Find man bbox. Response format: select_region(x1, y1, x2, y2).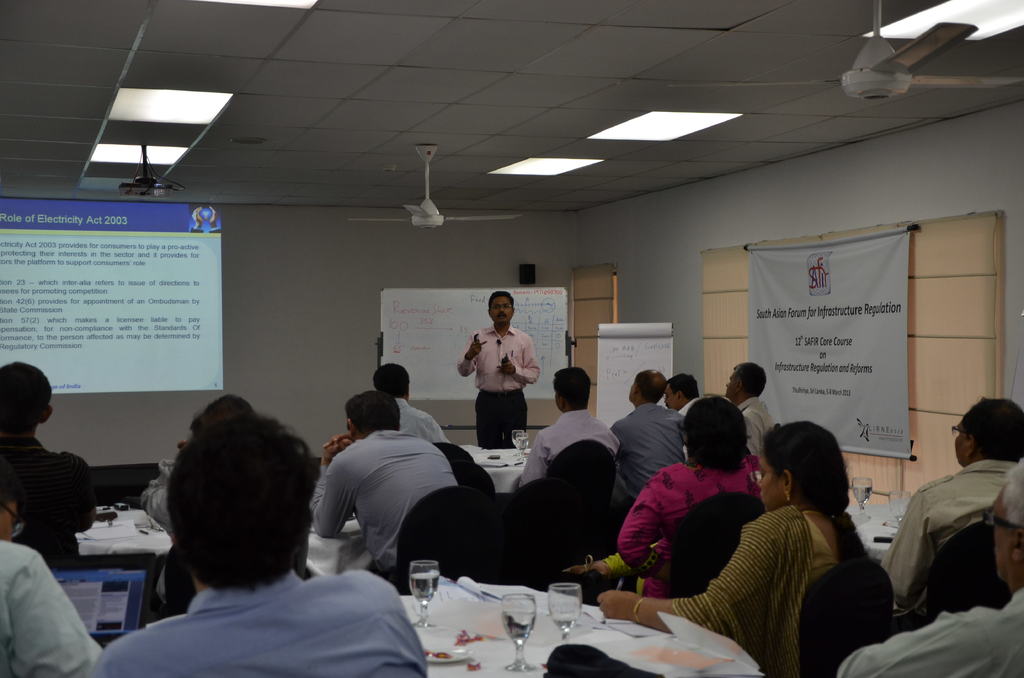
select_region(310, 387, 459, 579).
